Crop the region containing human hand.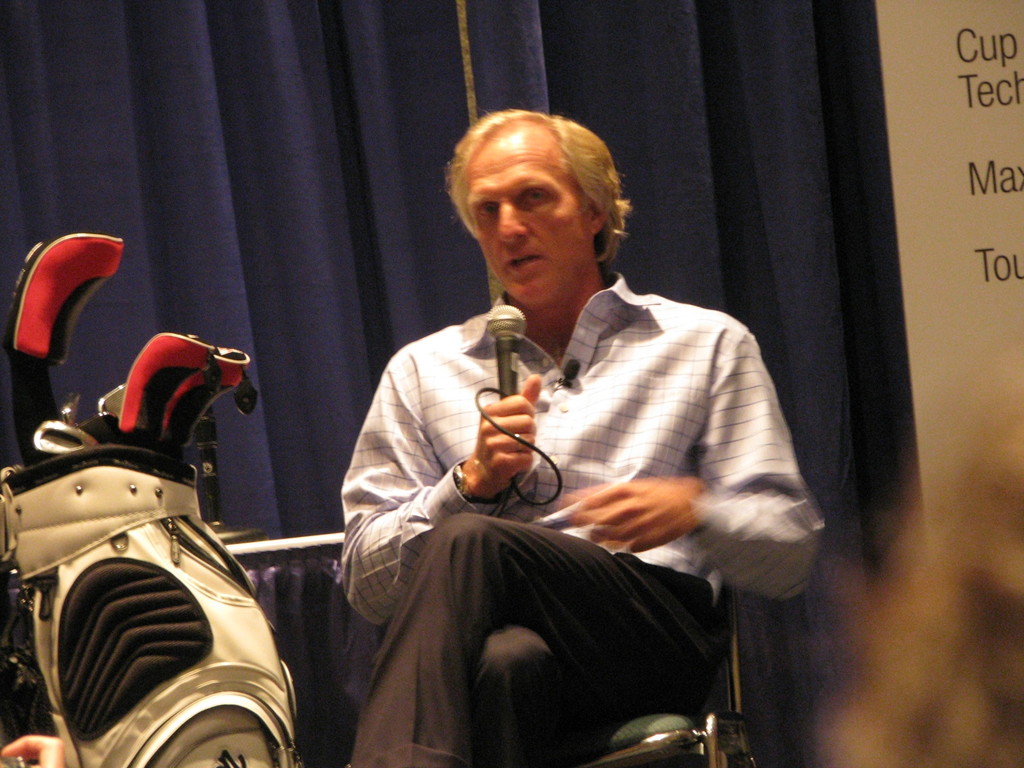
Crop region: pyautogui.locateOnScreen(561, 476, 703, 555).
